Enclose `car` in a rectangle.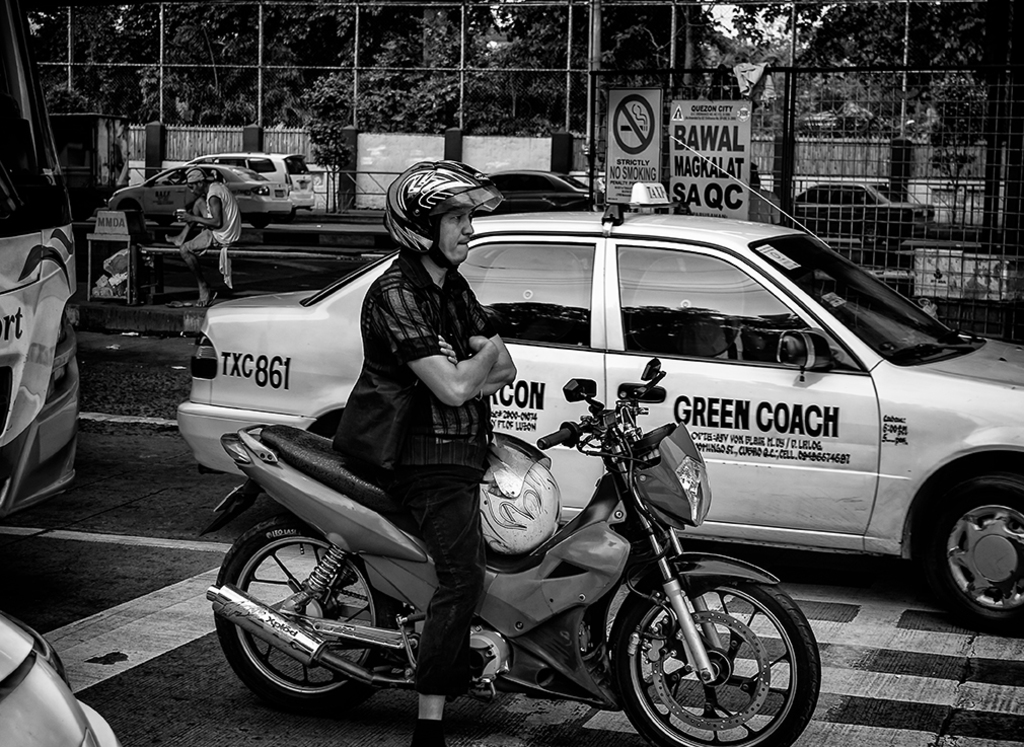
[left=155, top=152, right=315, bottom=221].
